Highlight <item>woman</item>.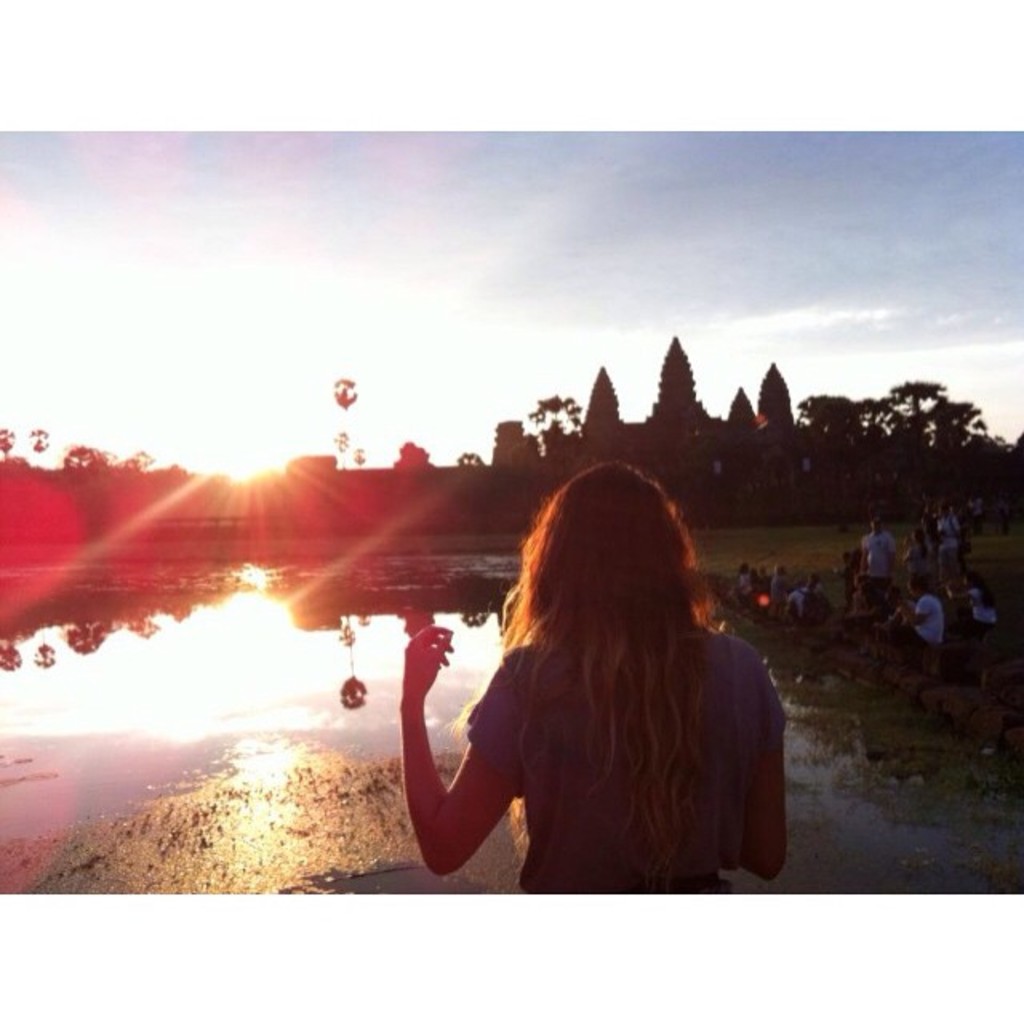
Highlighted region: locate(944, 562, 997, 643).
